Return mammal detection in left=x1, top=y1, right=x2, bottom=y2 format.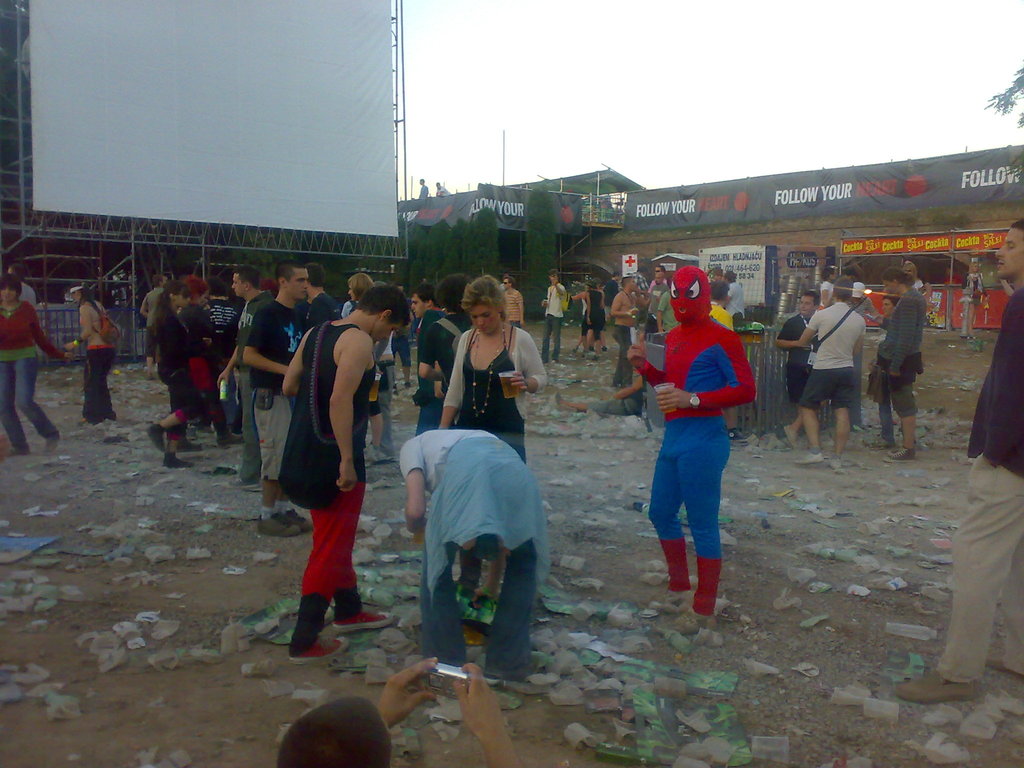
left=640, top=313, right=669, bottom=344.
